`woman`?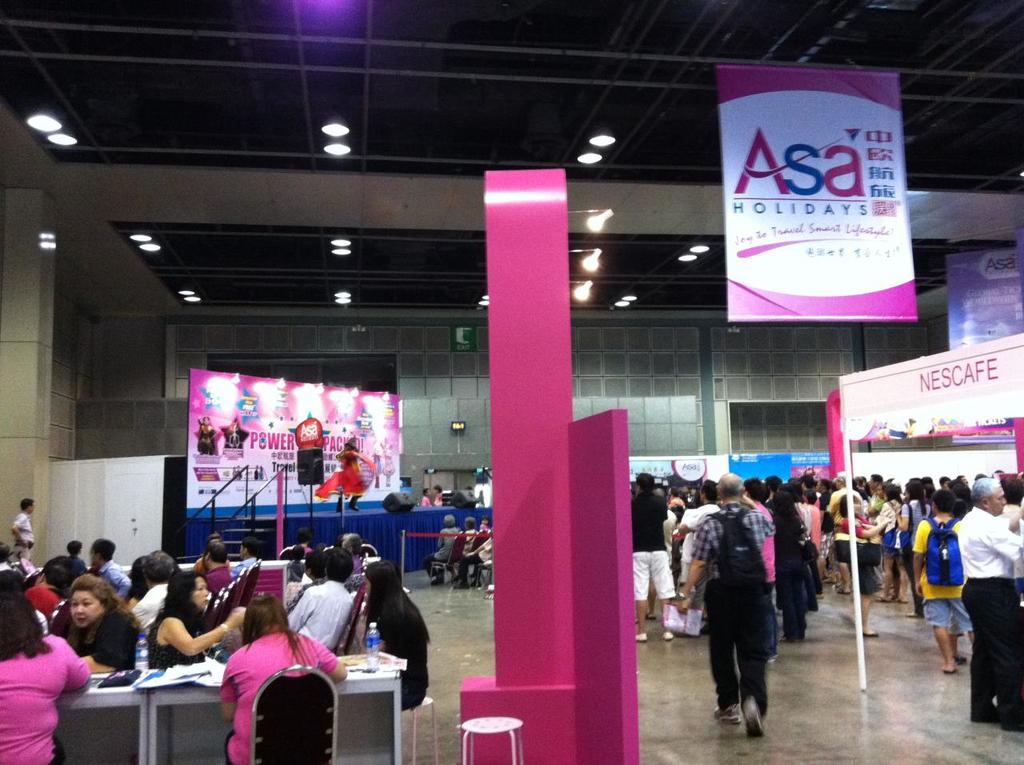
<region>770, 489, 807, 652</region>
